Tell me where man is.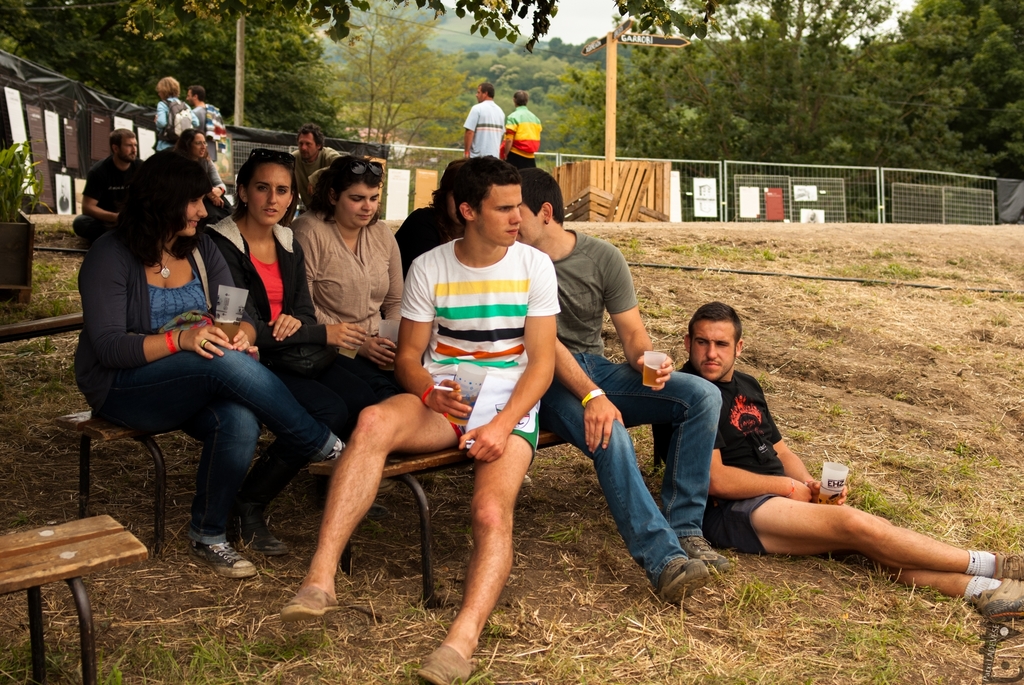
man is at box=[634, 304, 941, 638].
